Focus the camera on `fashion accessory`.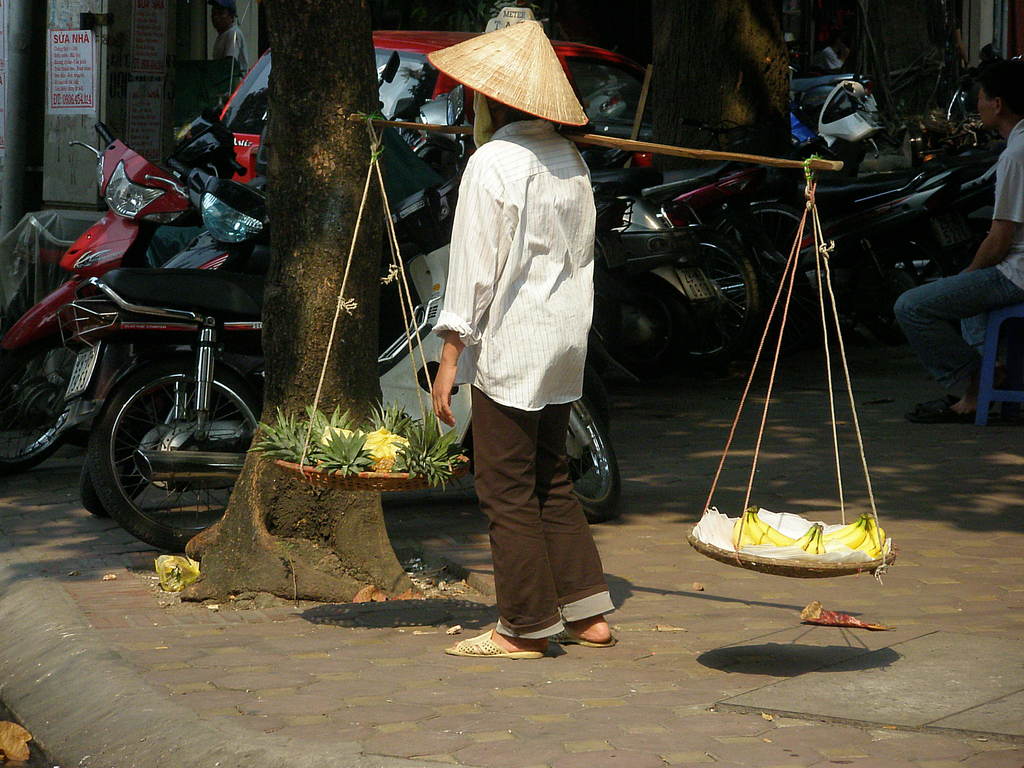
Focus region: 910,406,975,422.
